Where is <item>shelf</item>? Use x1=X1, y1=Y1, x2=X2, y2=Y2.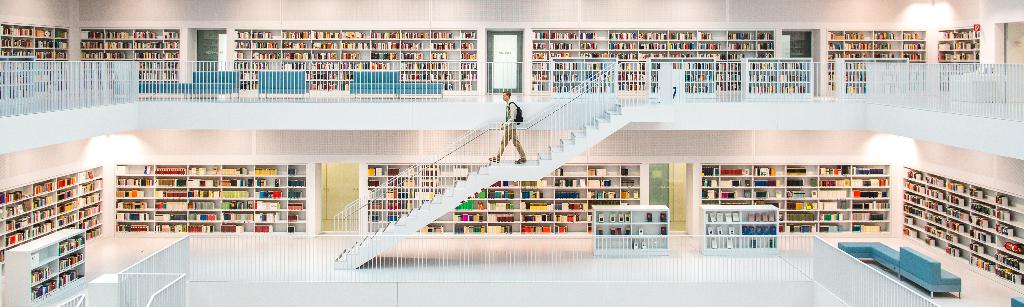
x1=83, y1=39, x2=102, y2=50.
